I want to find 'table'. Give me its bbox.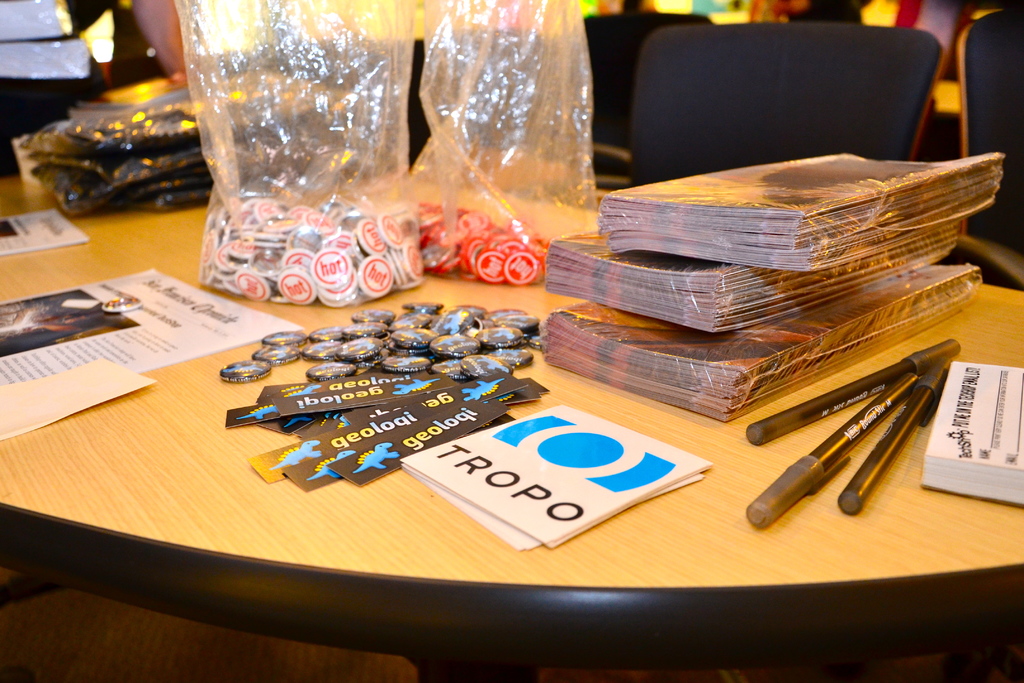
[x1=21, y1=176, x2=1023, y2=682].
